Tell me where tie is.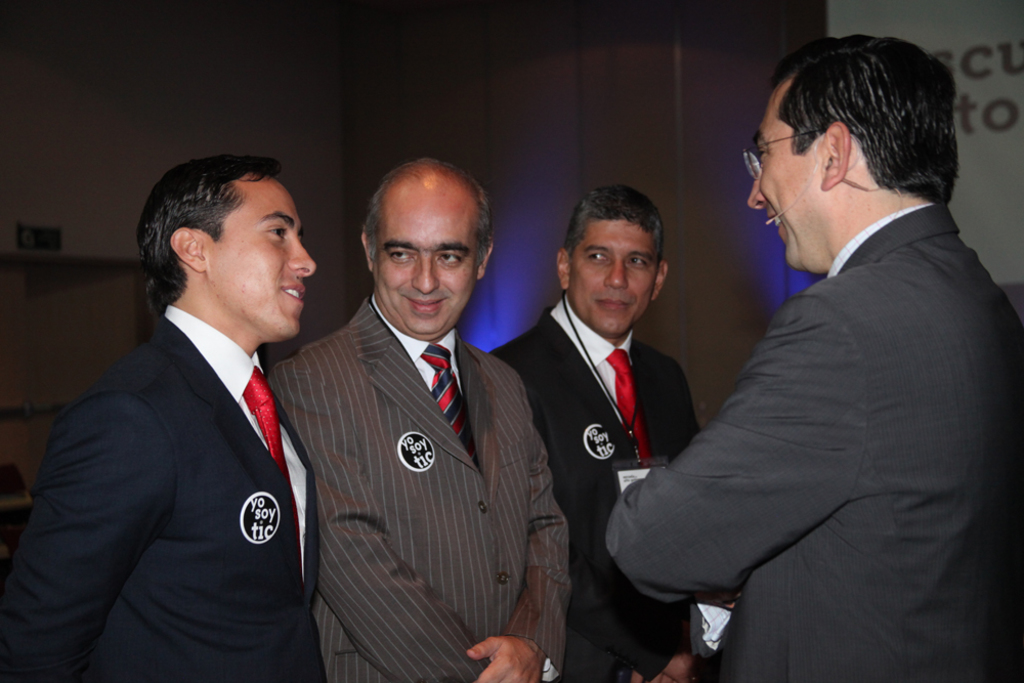
tie is at detection(602, 344, 646, 463).
